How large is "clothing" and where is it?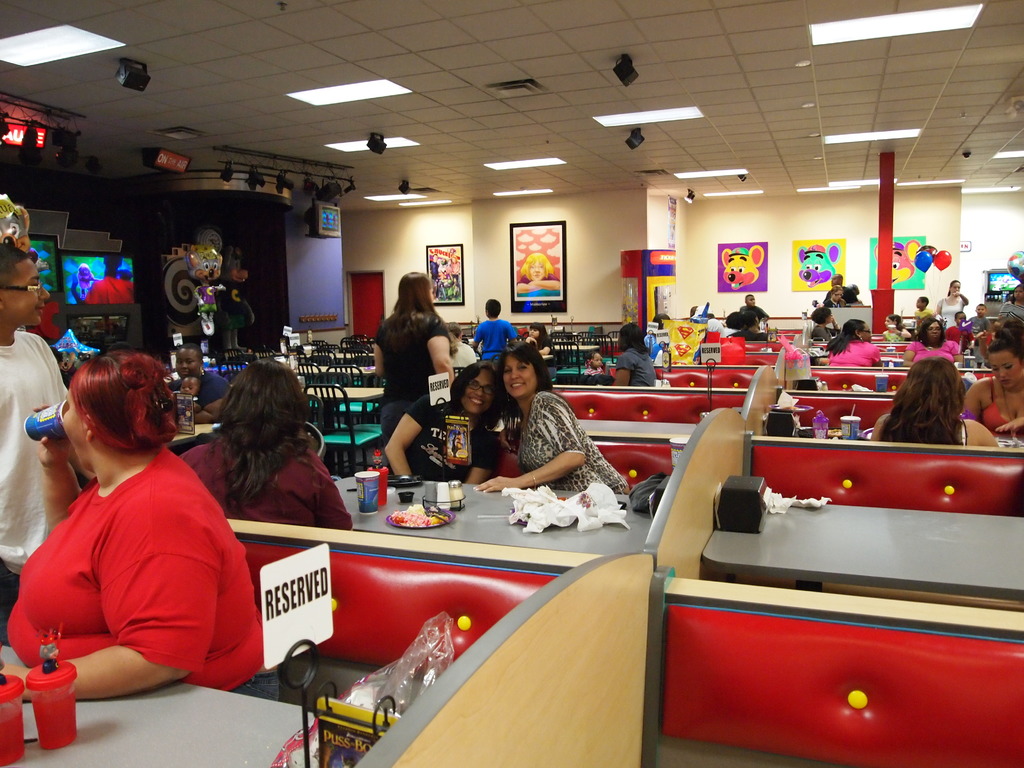
Bounding box: [471,317,519,362].
